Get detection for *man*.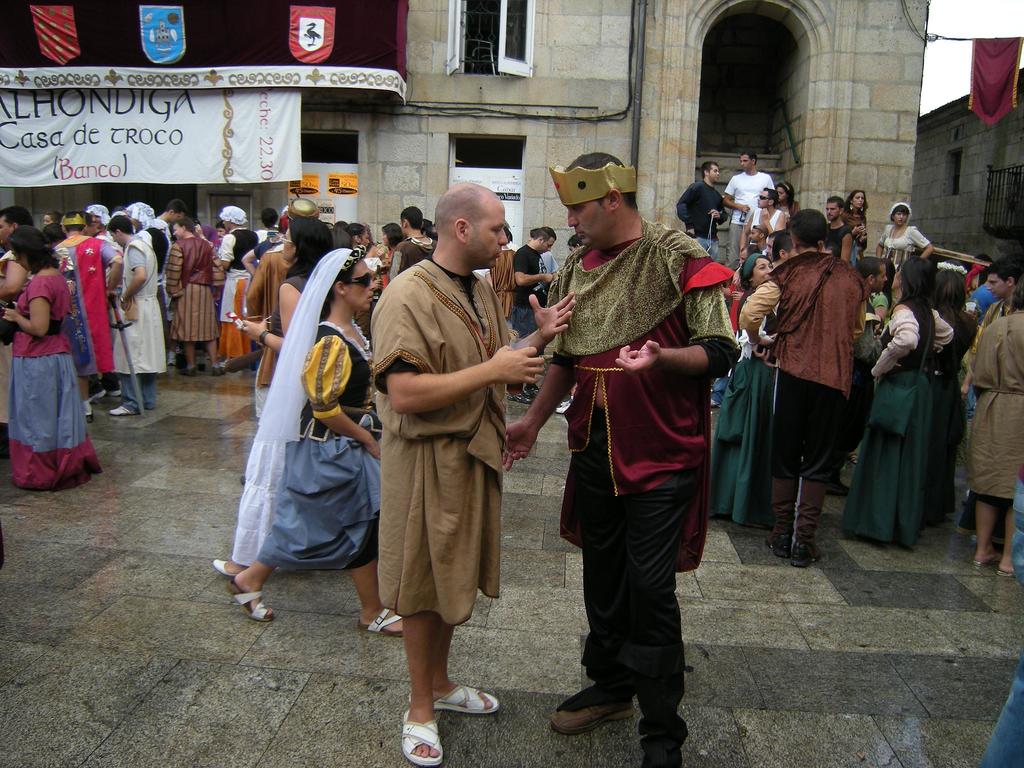
Detection: [left=501, top=156, right=742, bottom=762].
